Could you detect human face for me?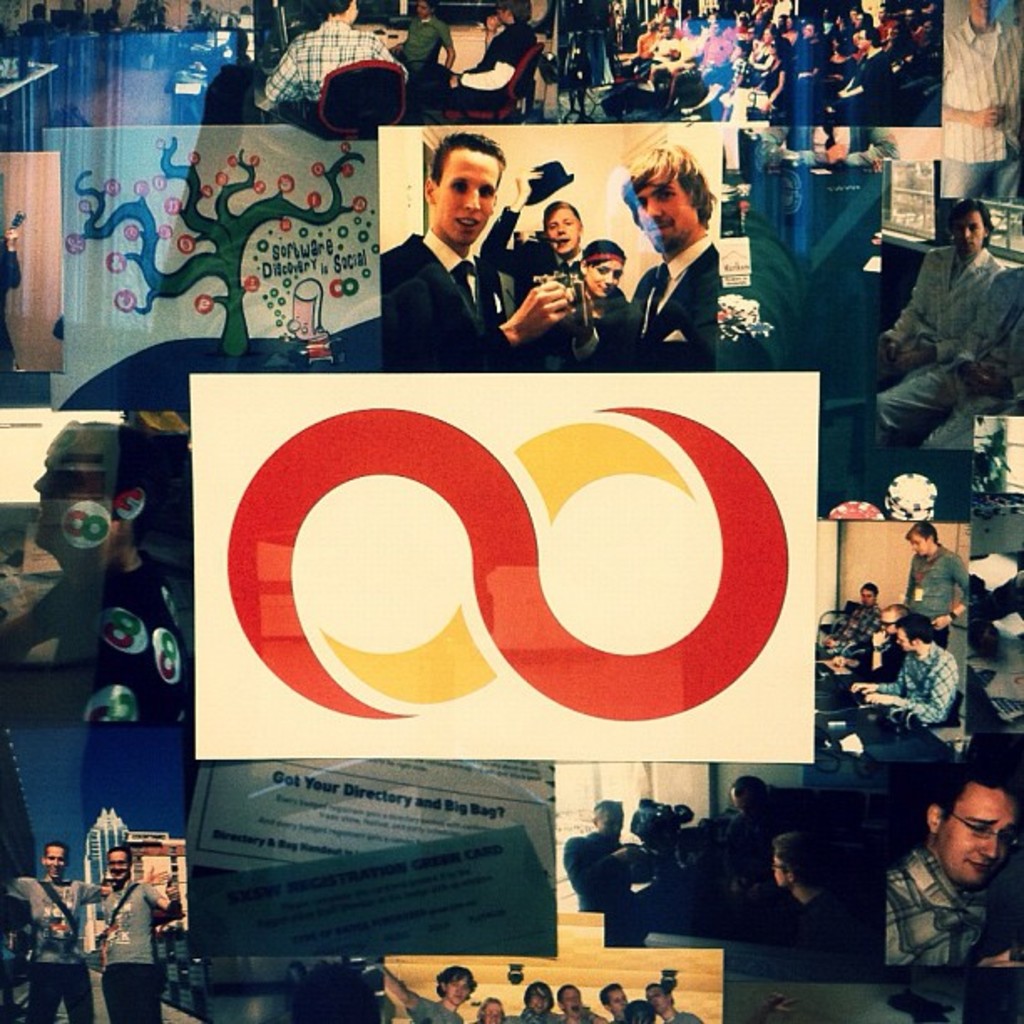
Detection result: [107, 852, 131, 883].
